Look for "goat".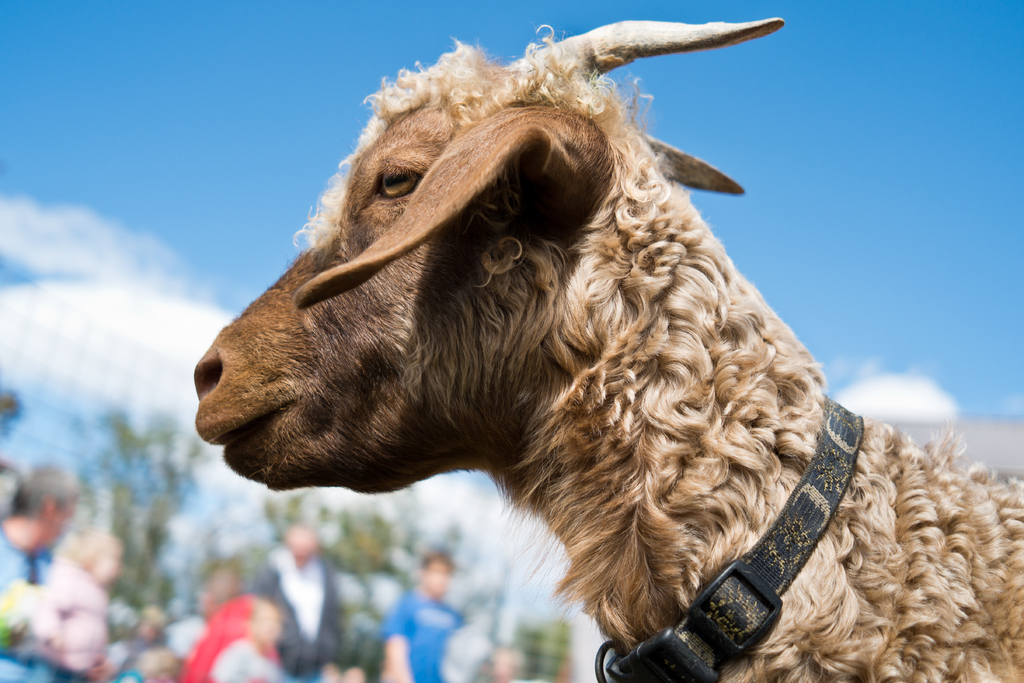
Found: [197, 17, 949, 682].
